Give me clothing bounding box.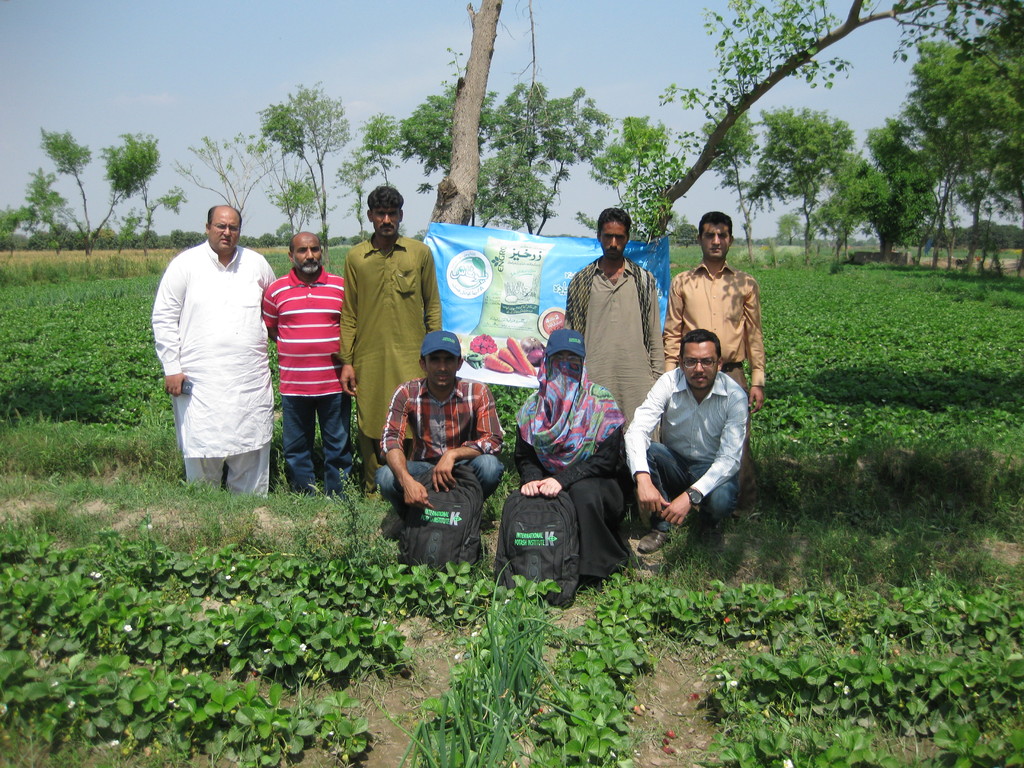
264/263/349/495.
